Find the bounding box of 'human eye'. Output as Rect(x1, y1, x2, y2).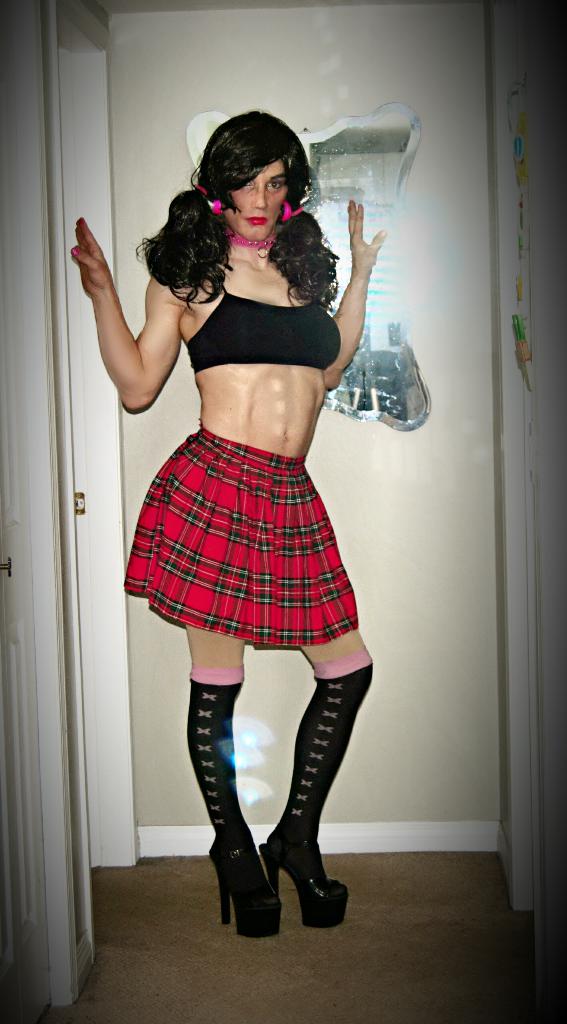
Rect(266, 179, 287, 195).
